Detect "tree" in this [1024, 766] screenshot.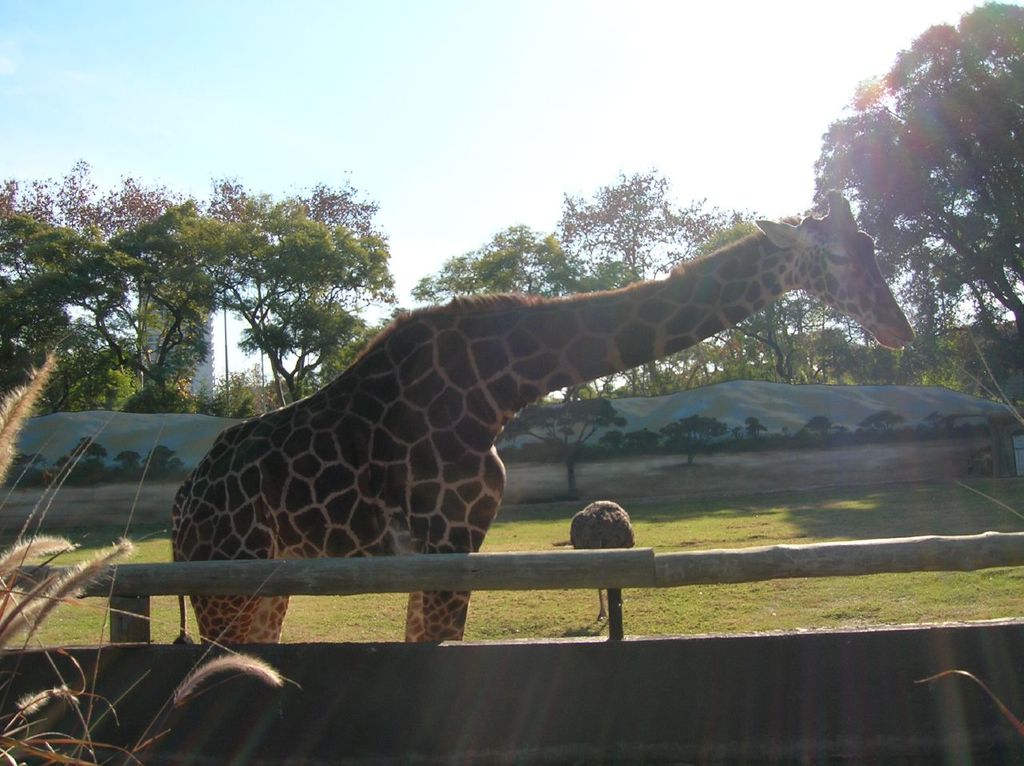
Detection: box=[698, 204, 821, 387].
